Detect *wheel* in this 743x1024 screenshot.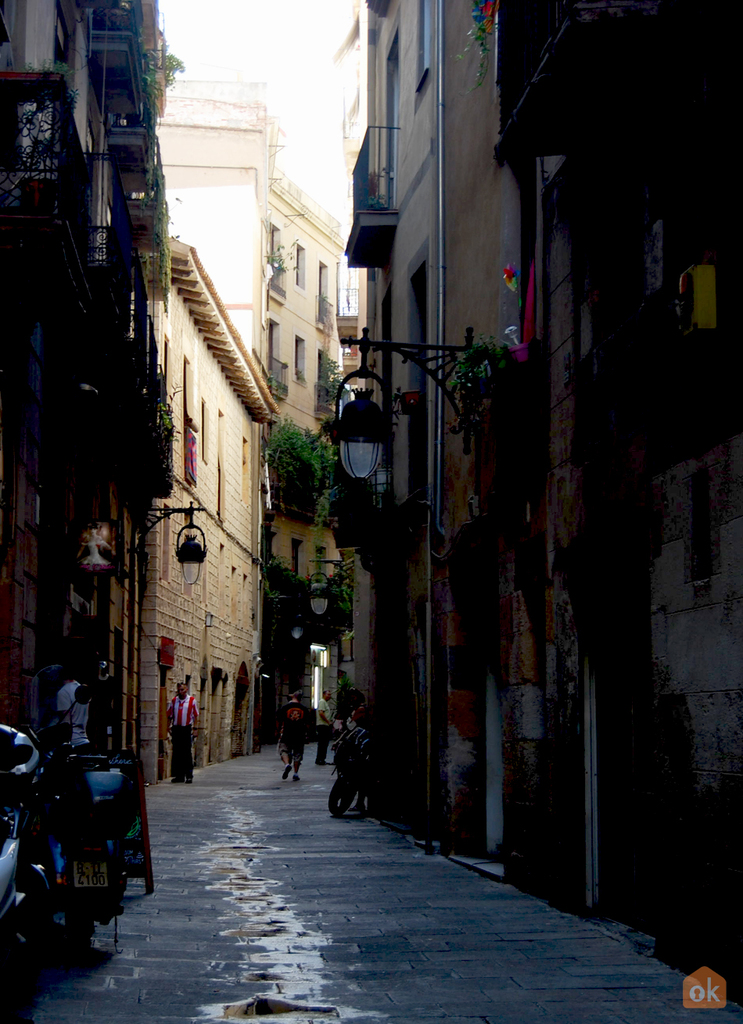
Detection: region(328, 778, 357, 815).
